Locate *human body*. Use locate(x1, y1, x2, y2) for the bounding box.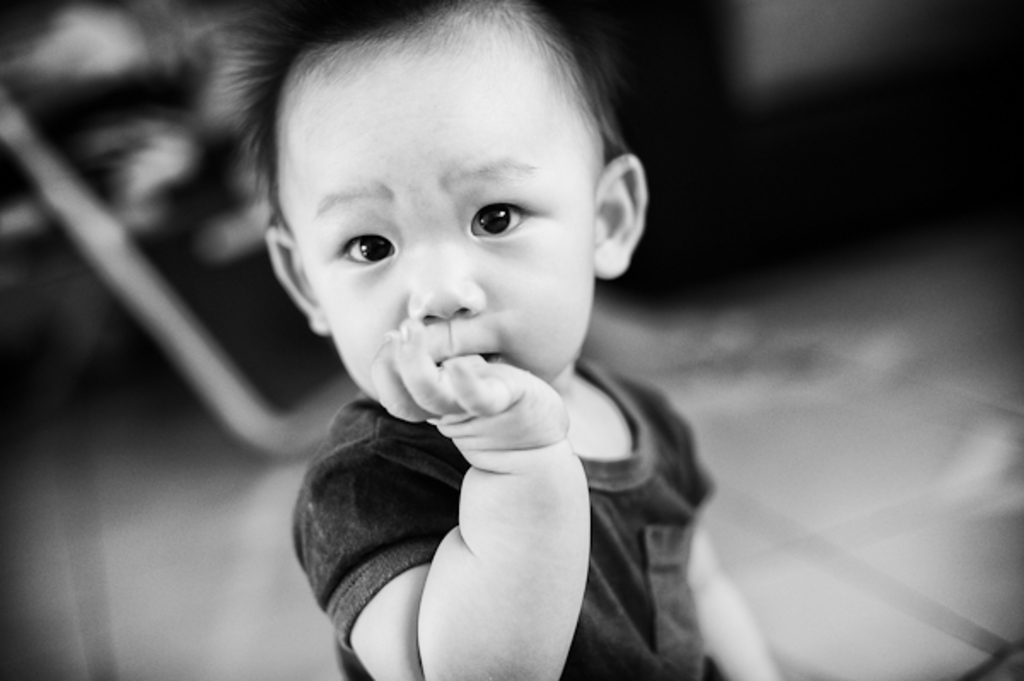
locate(213, 56, 749, 669).
